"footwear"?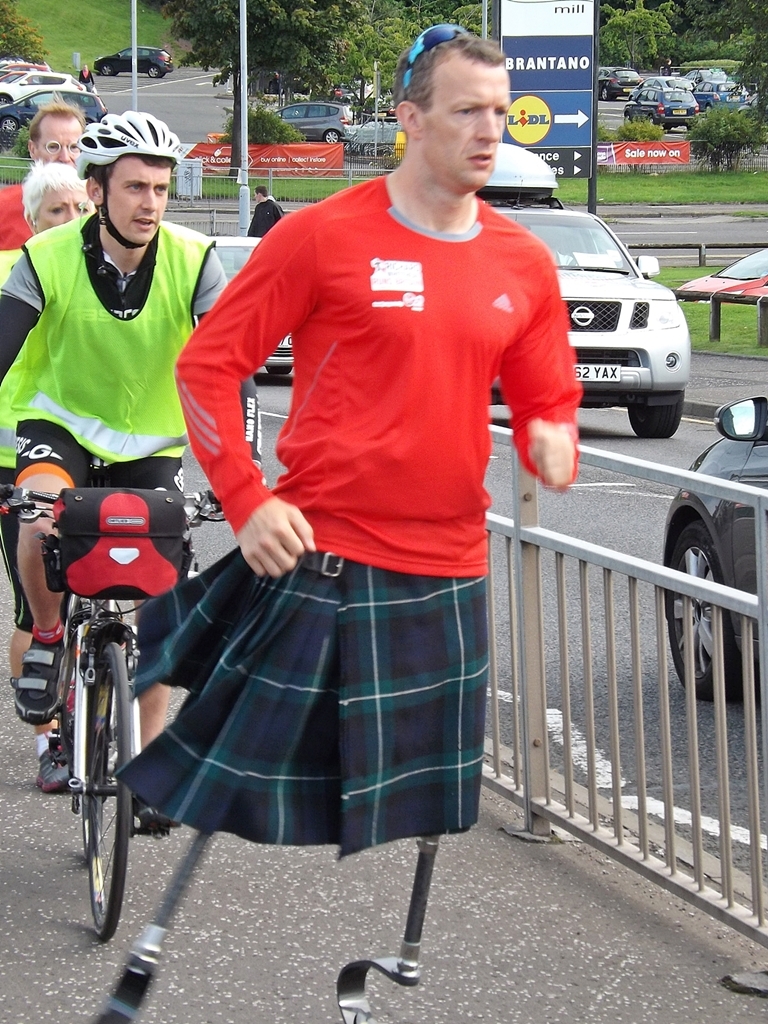
pyautogui.locateOnScreen(135, 794, 176, 837)
